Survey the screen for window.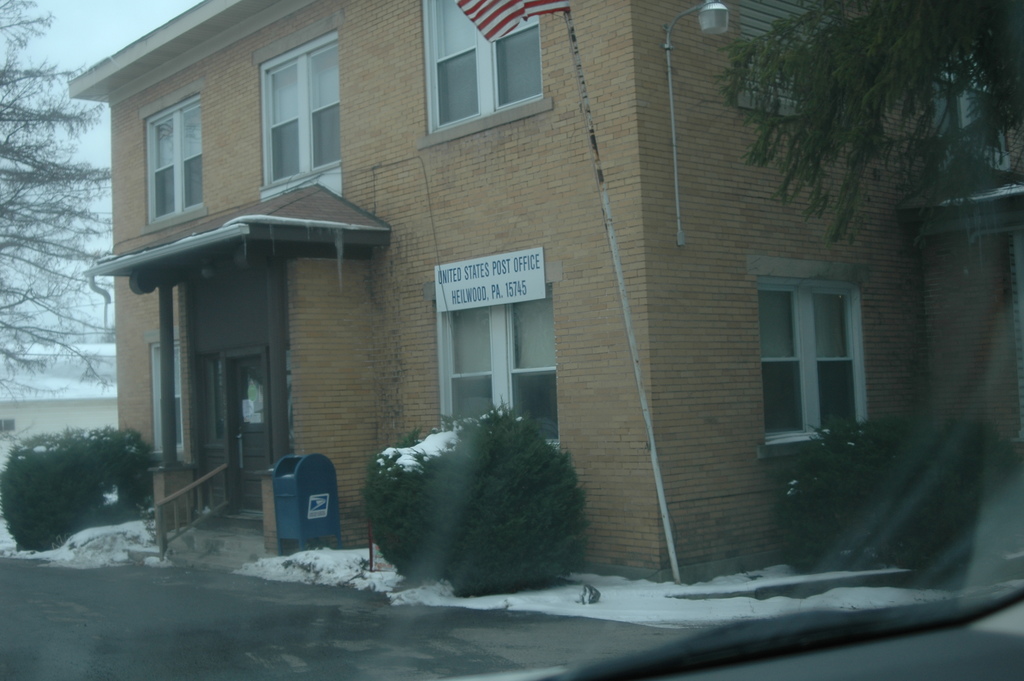
Survey found: x1=760 y1=254 x2=875 y2=447.
